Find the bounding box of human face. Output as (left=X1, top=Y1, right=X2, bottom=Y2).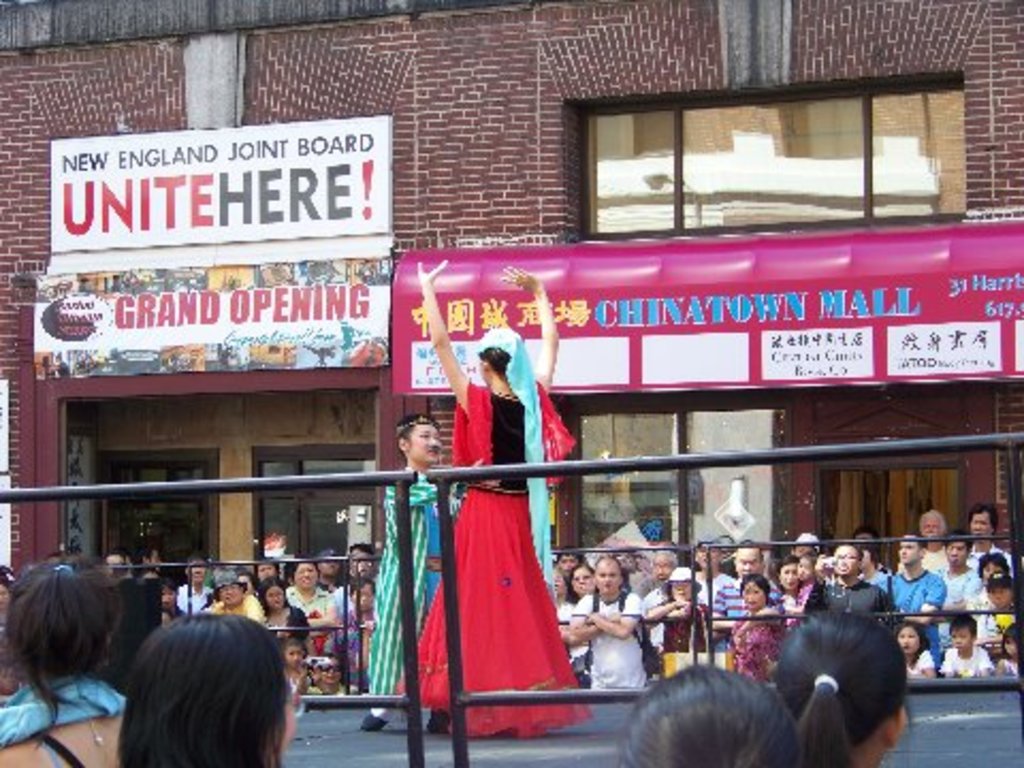
(left=855, top=529, right=879, bottom=538).
